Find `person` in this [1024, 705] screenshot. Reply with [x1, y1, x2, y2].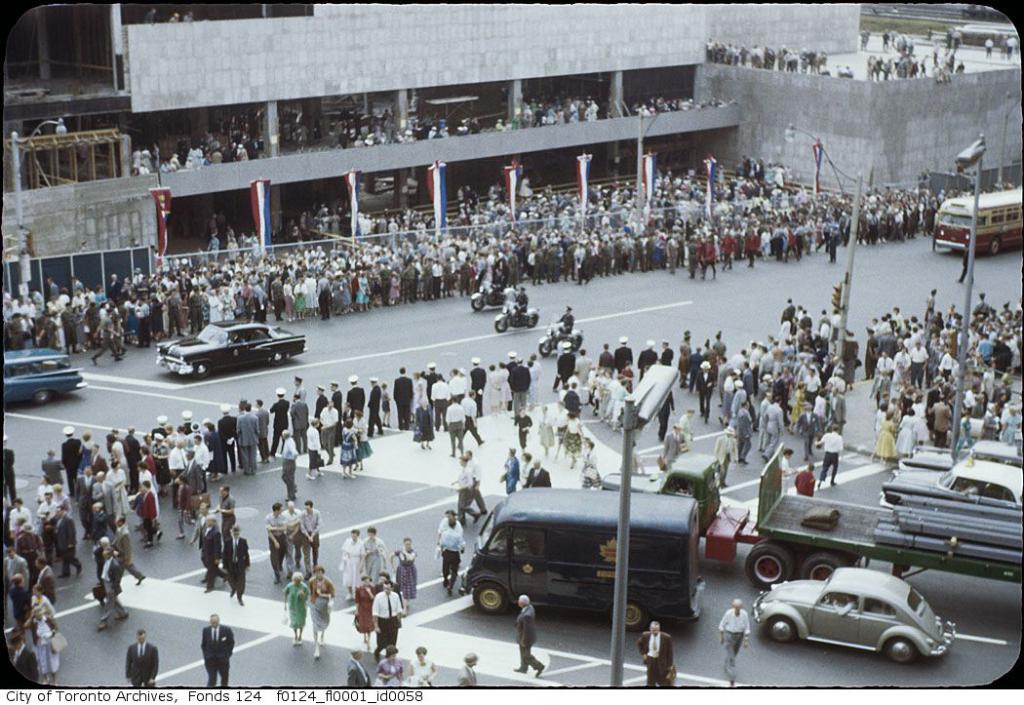
[197, 615, 231, 685].
